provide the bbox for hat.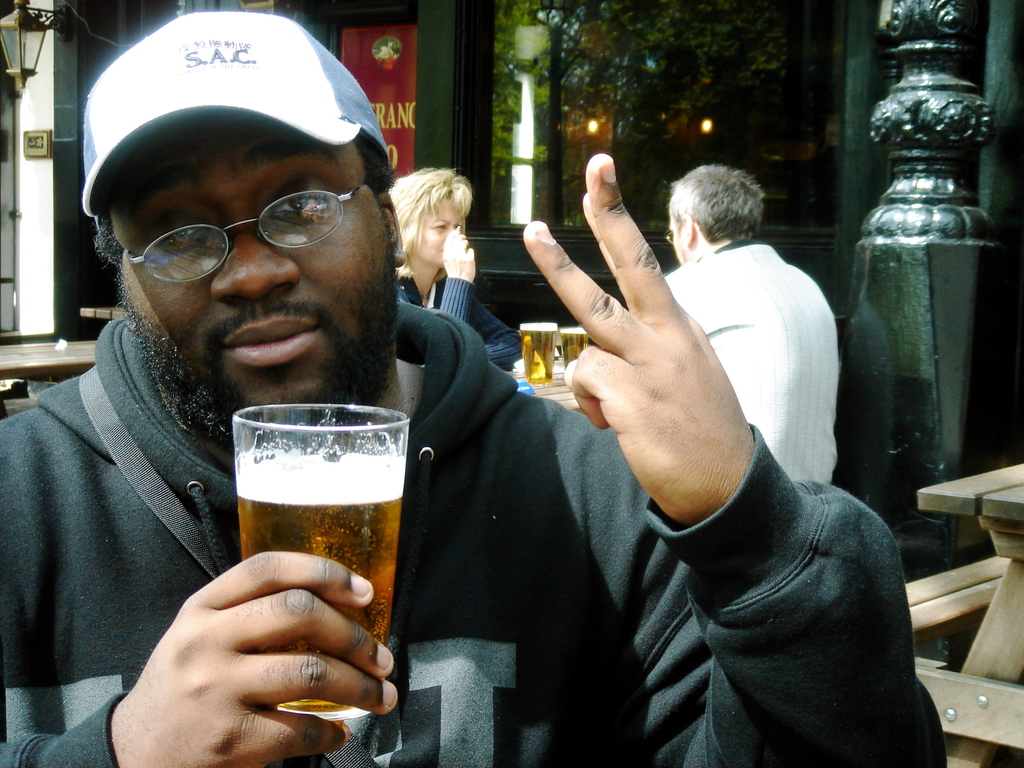
box(81, 8, 391, 234).
